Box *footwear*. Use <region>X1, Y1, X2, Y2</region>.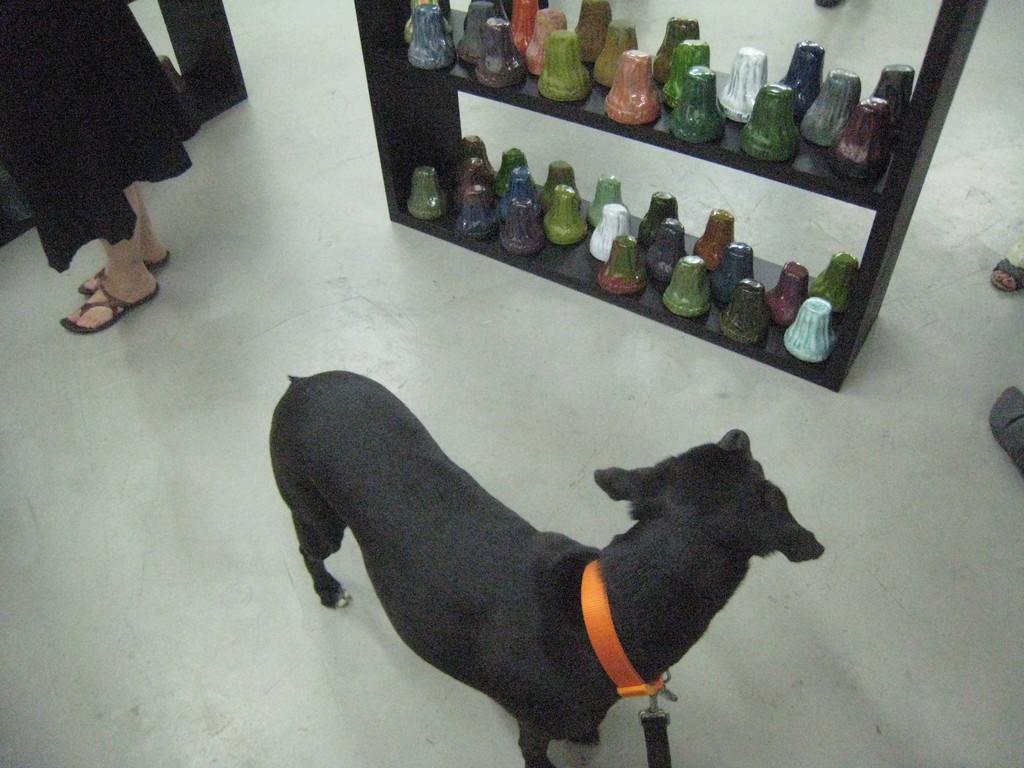
<region>46, 221, 156, 341</region>.
